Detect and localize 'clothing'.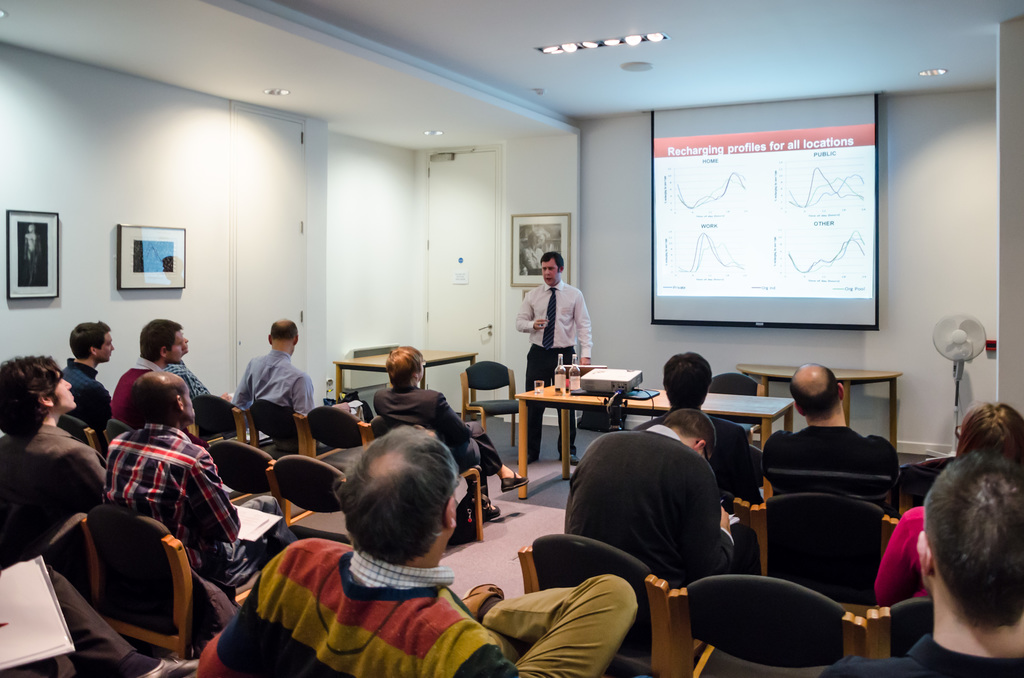
Localized at bbox=(875, 503, 939, 604).
